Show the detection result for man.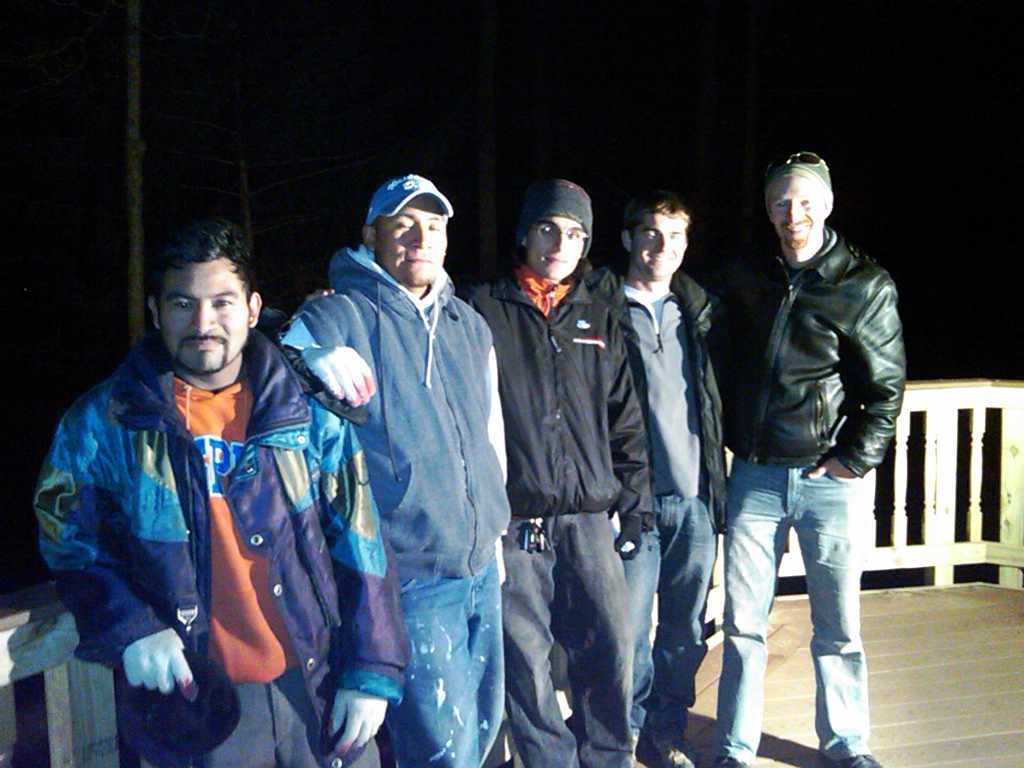
BBox(31, 217, 408, 767).
